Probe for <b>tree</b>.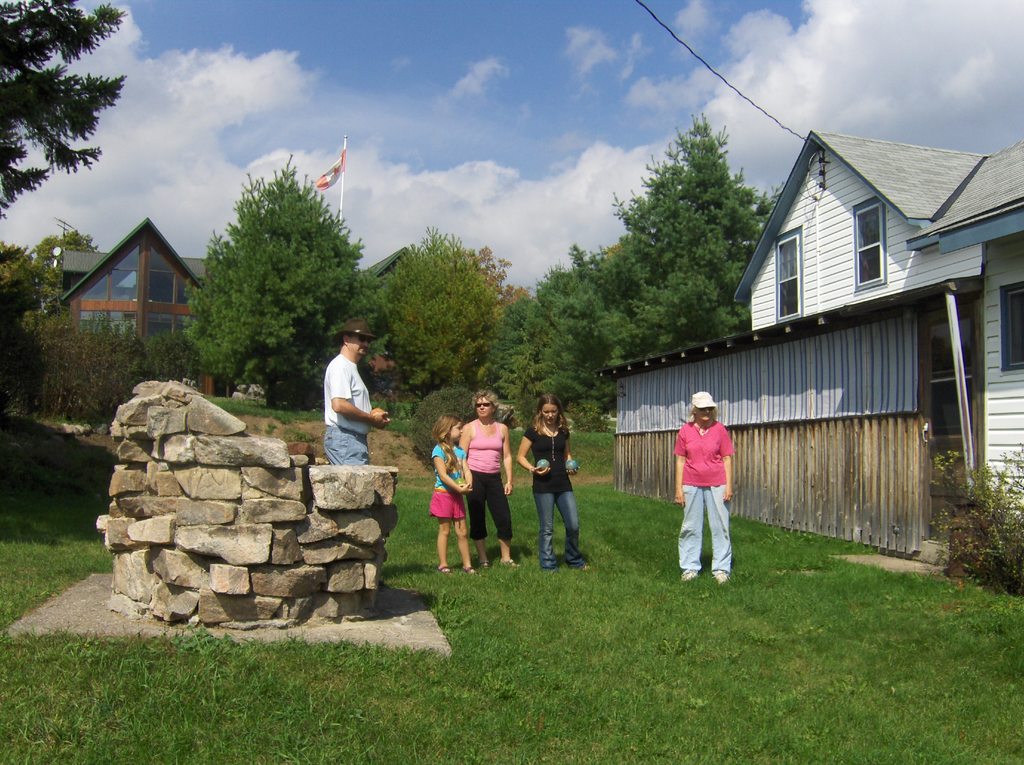
Probe result: bbox=(9, 34, 129, 225).
